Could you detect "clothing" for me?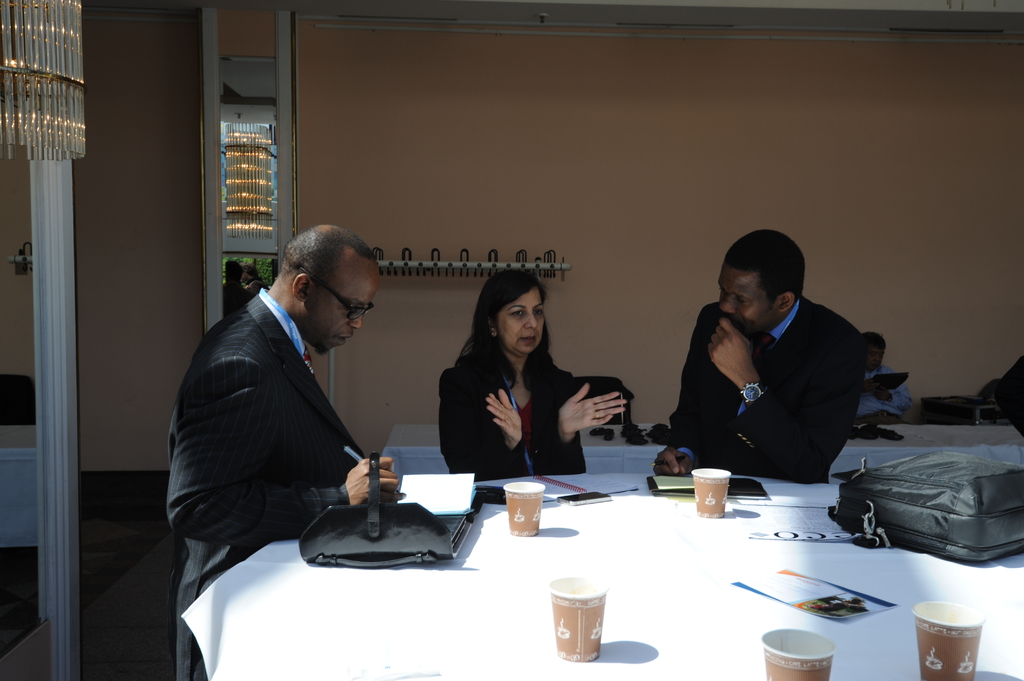
Detection result: 166, 285, 365, 680.
